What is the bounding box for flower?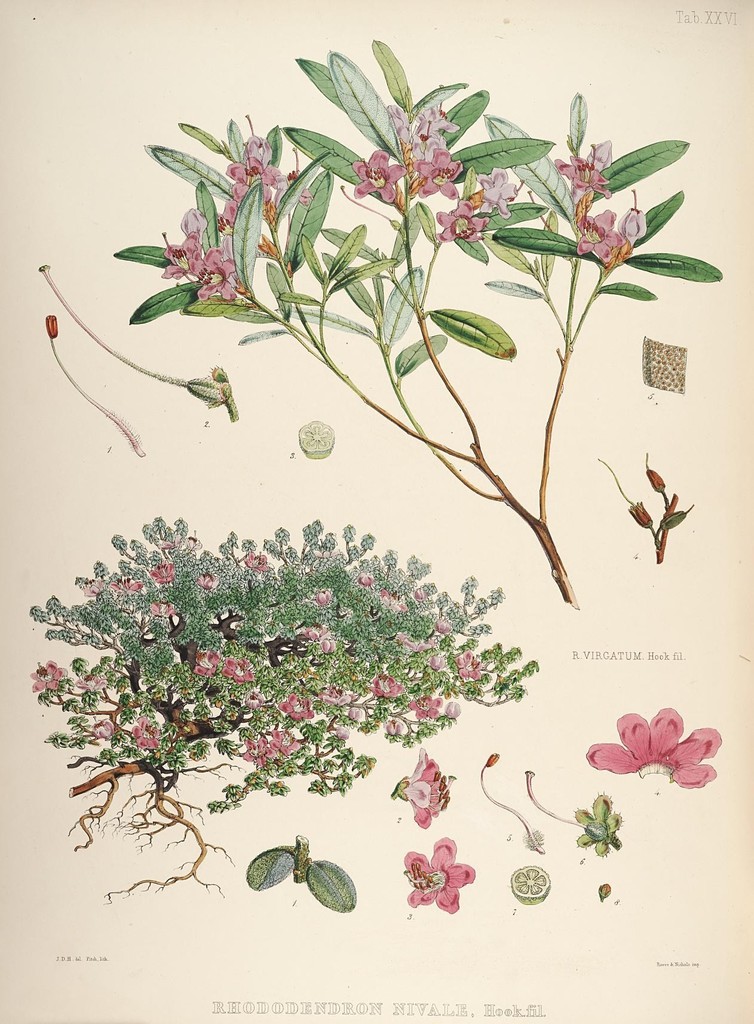
[431,620,466,633].
